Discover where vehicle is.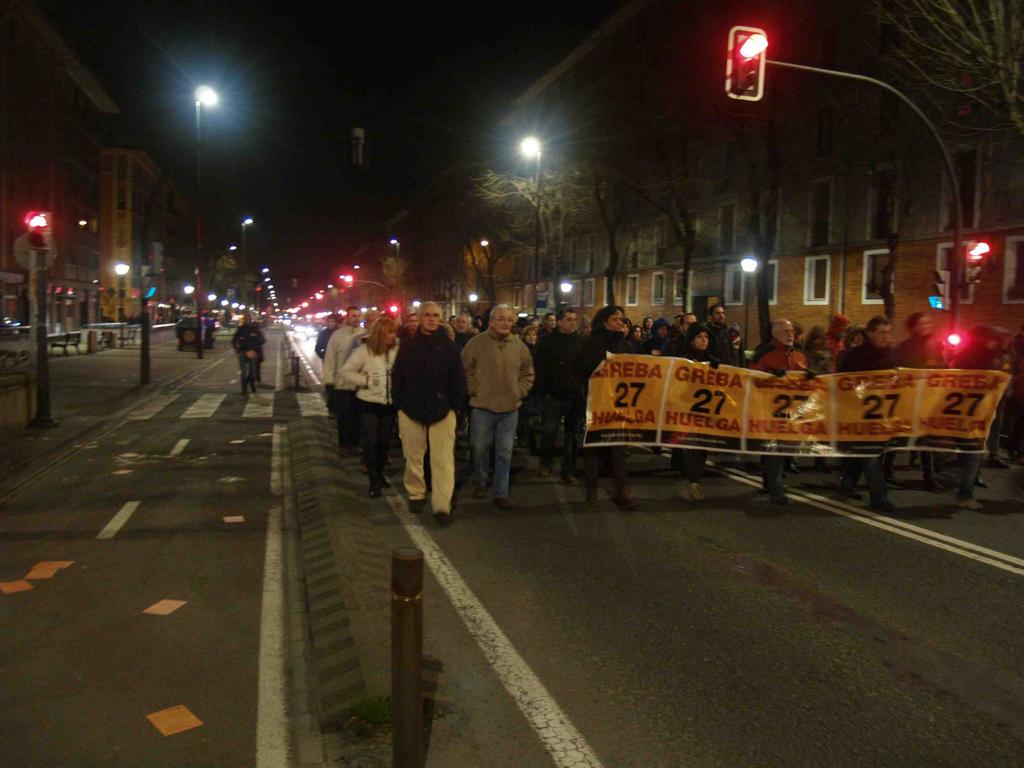
Discovered at BBox(165, 315, 215, 358).
